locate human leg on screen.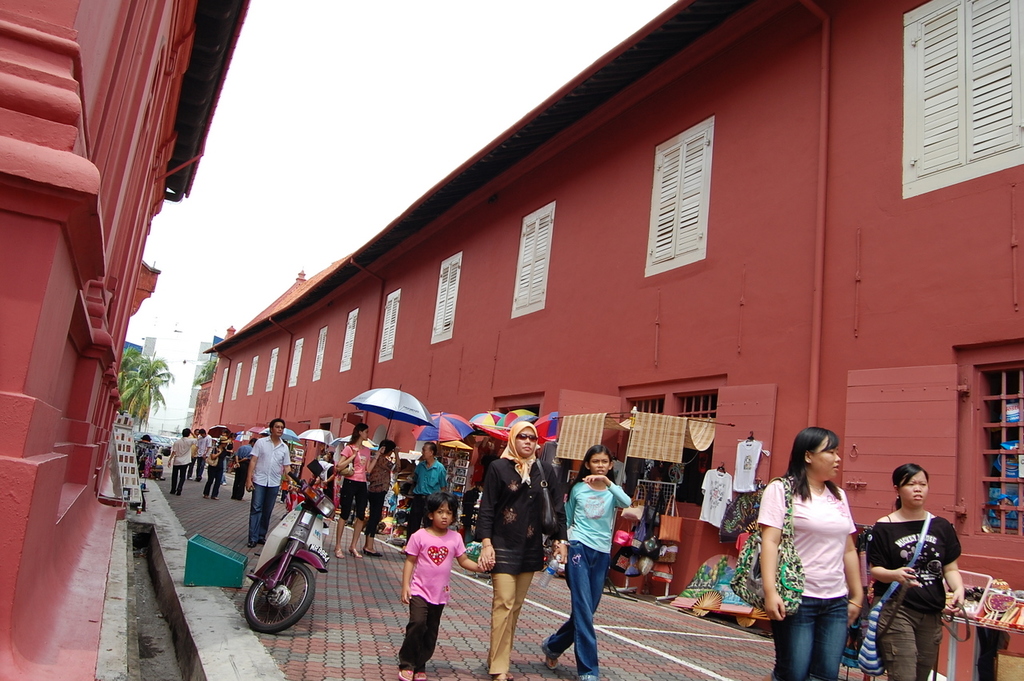
On screen at l=368, t=494, r=387, b=553.
